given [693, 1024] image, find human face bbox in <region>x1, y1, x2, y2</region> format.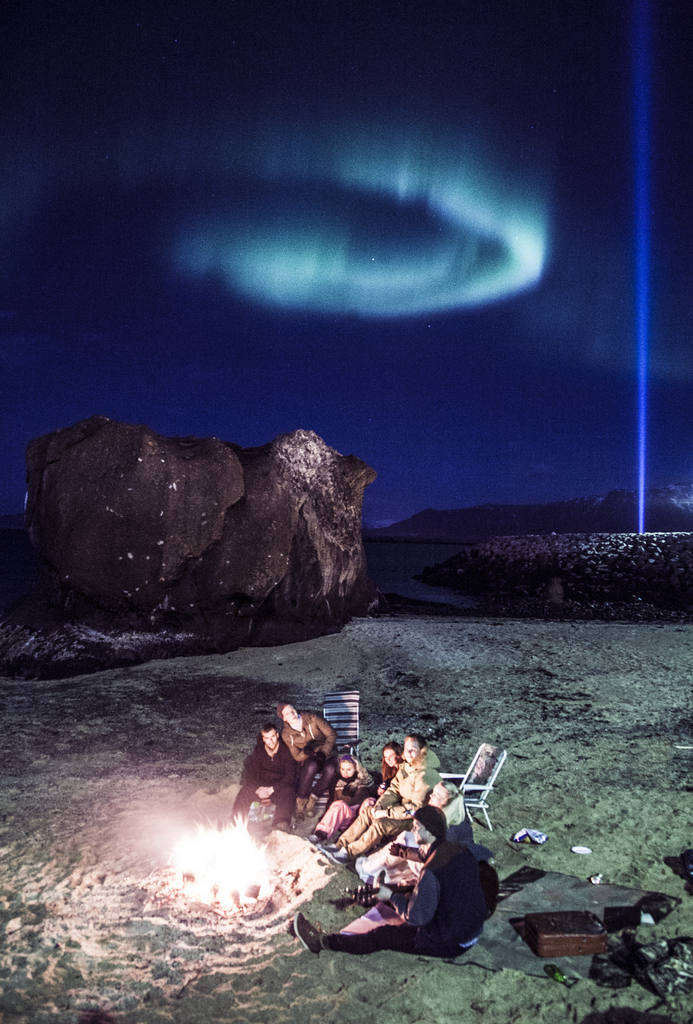
<region>261, 732, 279, 751</region>.
